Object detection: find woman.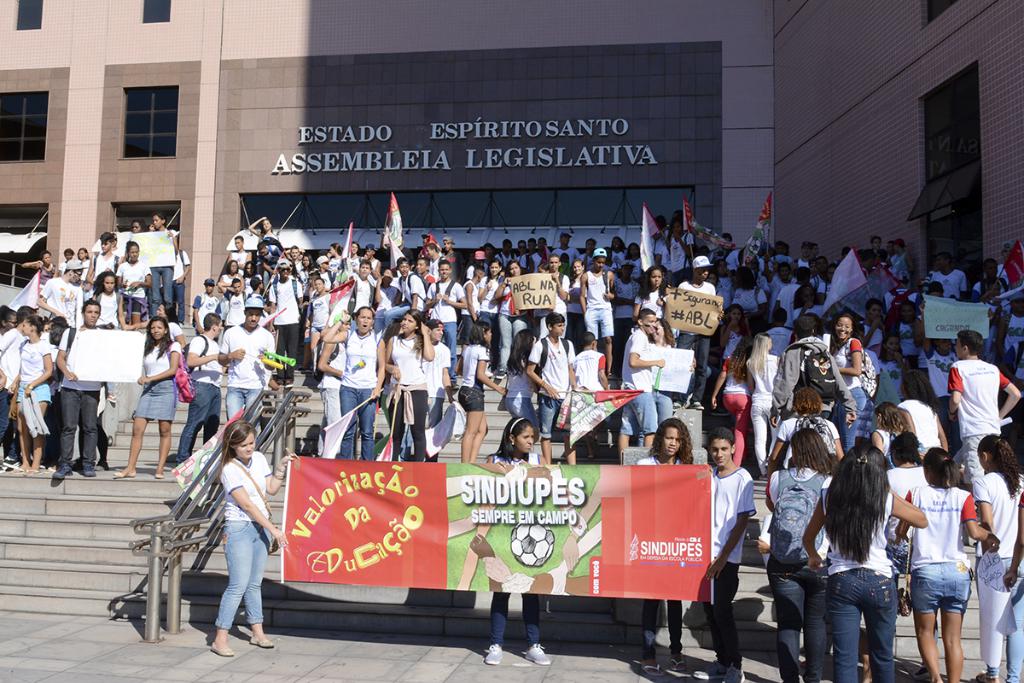
323 241 343 269.
